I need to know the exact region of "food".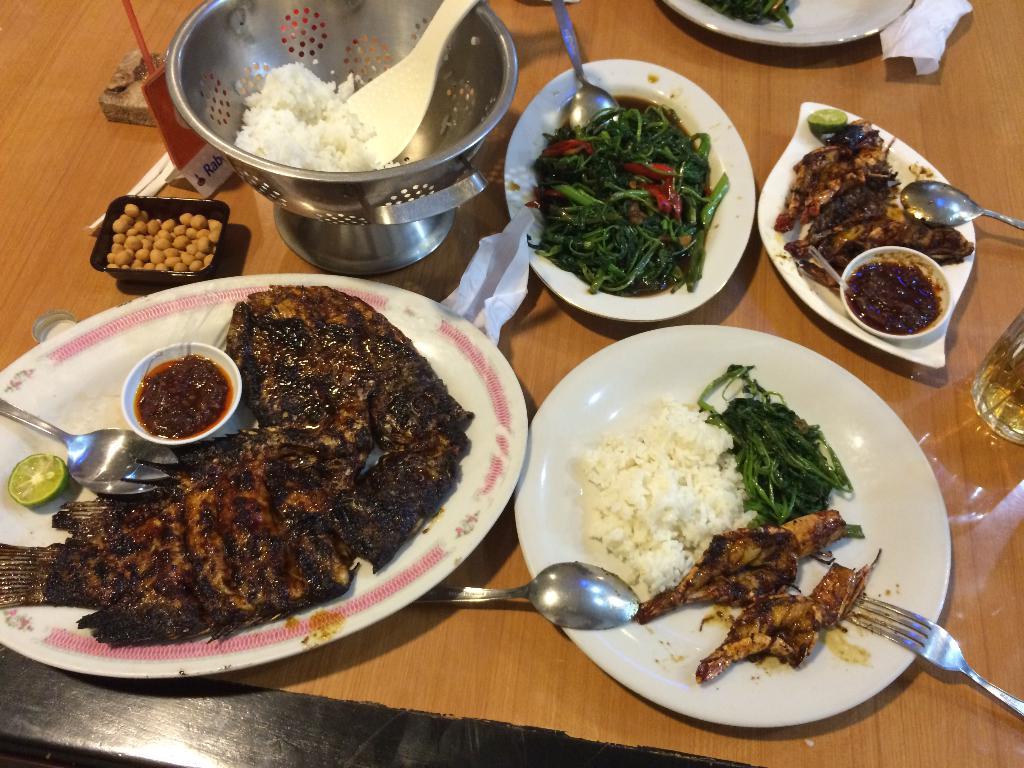
Region: pyautogui.locateOnScreen(234, 54, 404, 172).
